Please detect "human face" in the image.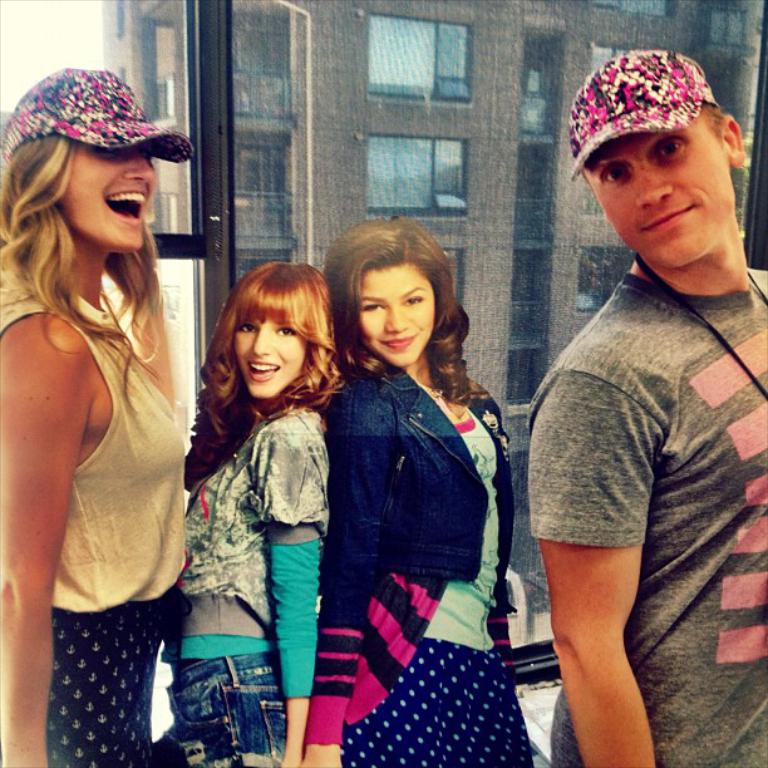
<box>67,143,156,247</box>.
